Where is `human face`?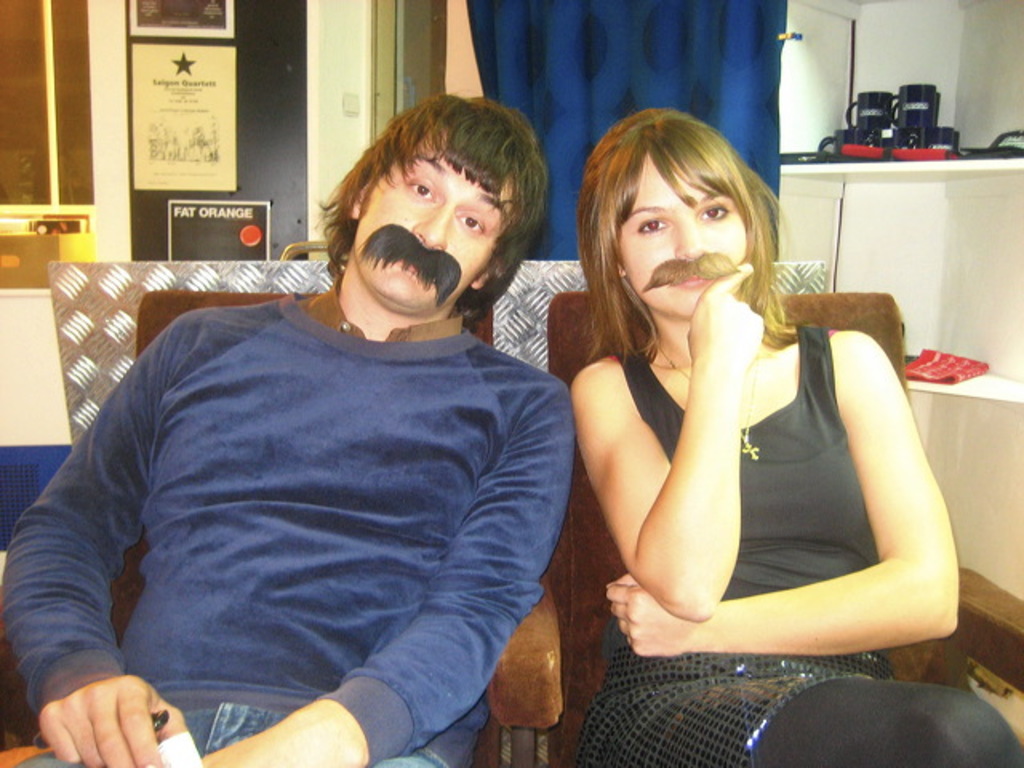
crop(619, 149, 746, 318).
